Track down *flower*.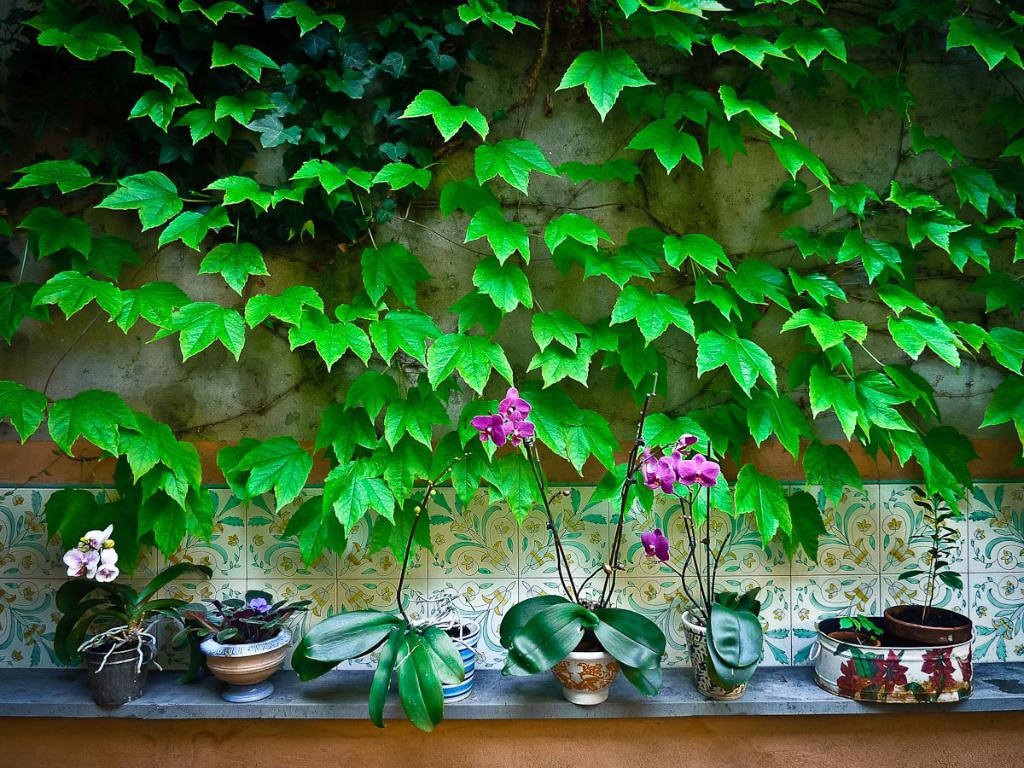
Tracked to pyautogui.locateOnScreen(294, 496, 300, 507).
